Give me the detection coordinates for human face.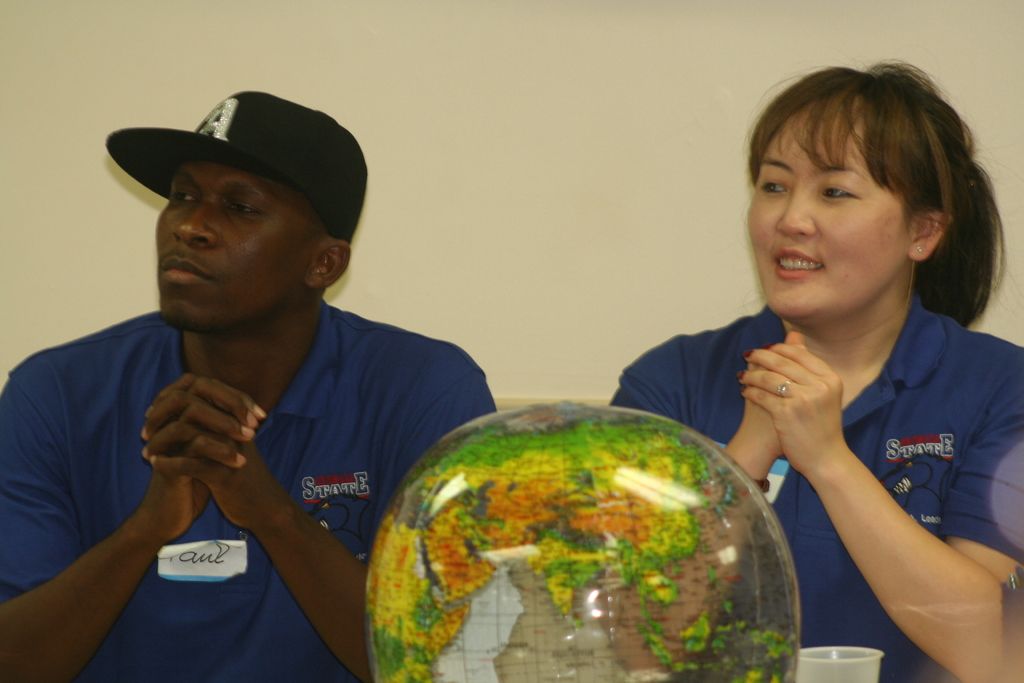
(156, 163, 324, 334).
